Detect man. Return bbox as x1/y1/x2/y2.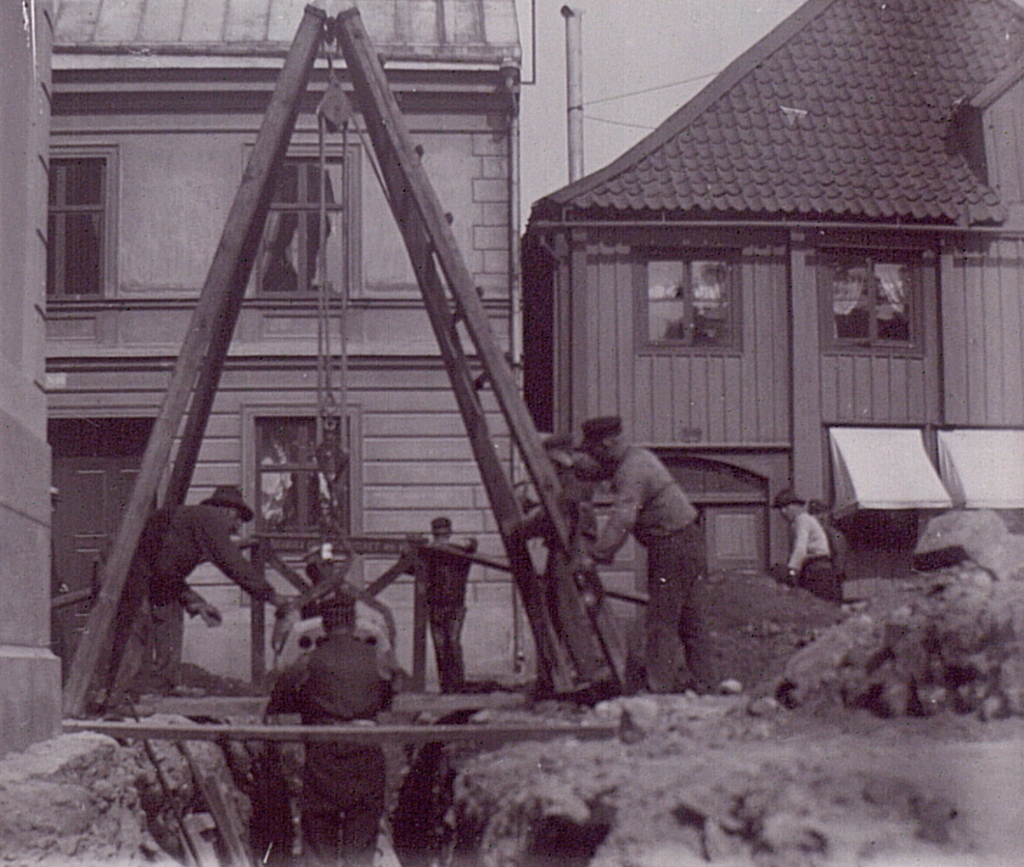
588/416/732/687.
